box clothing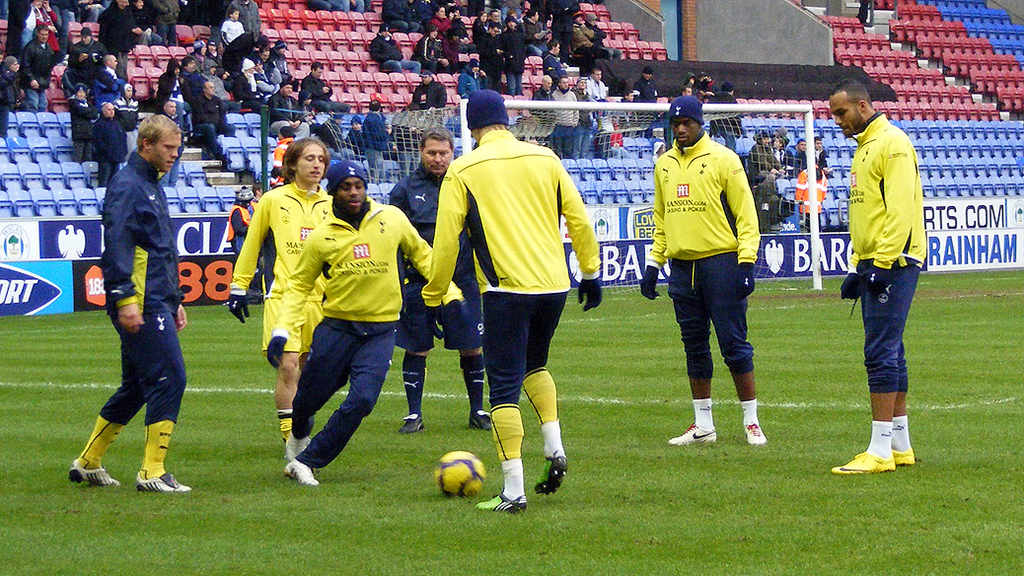
Rect(387, 167, 485, 351)
